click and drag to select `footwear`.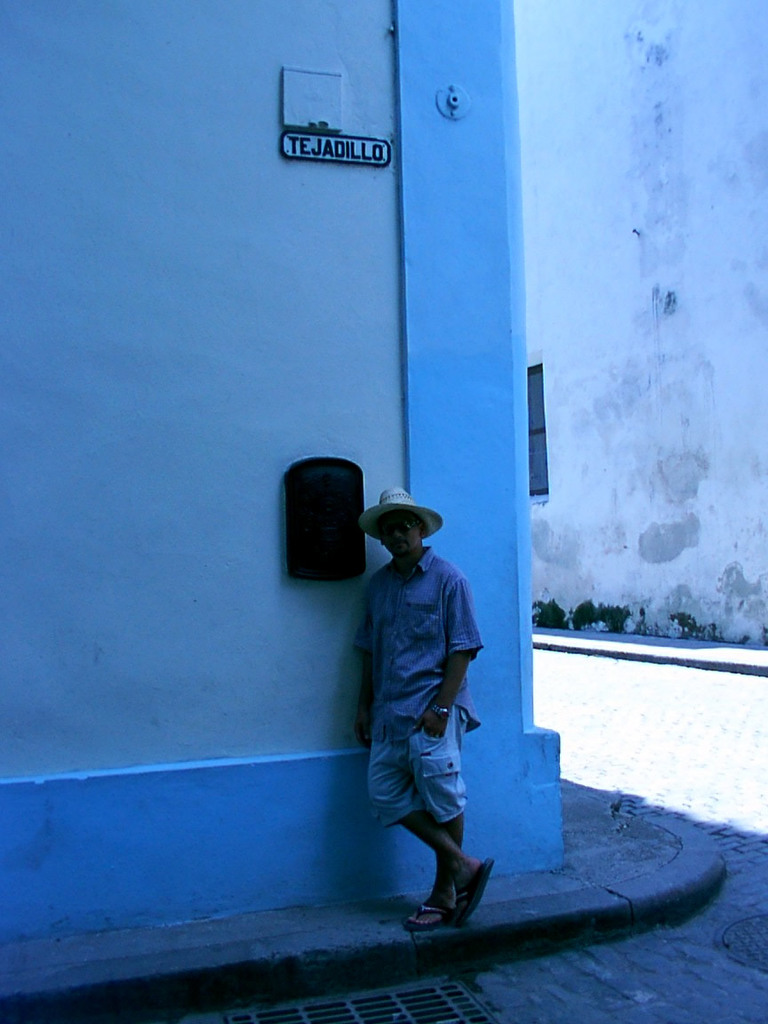
Selection: 411,847,499,932.
